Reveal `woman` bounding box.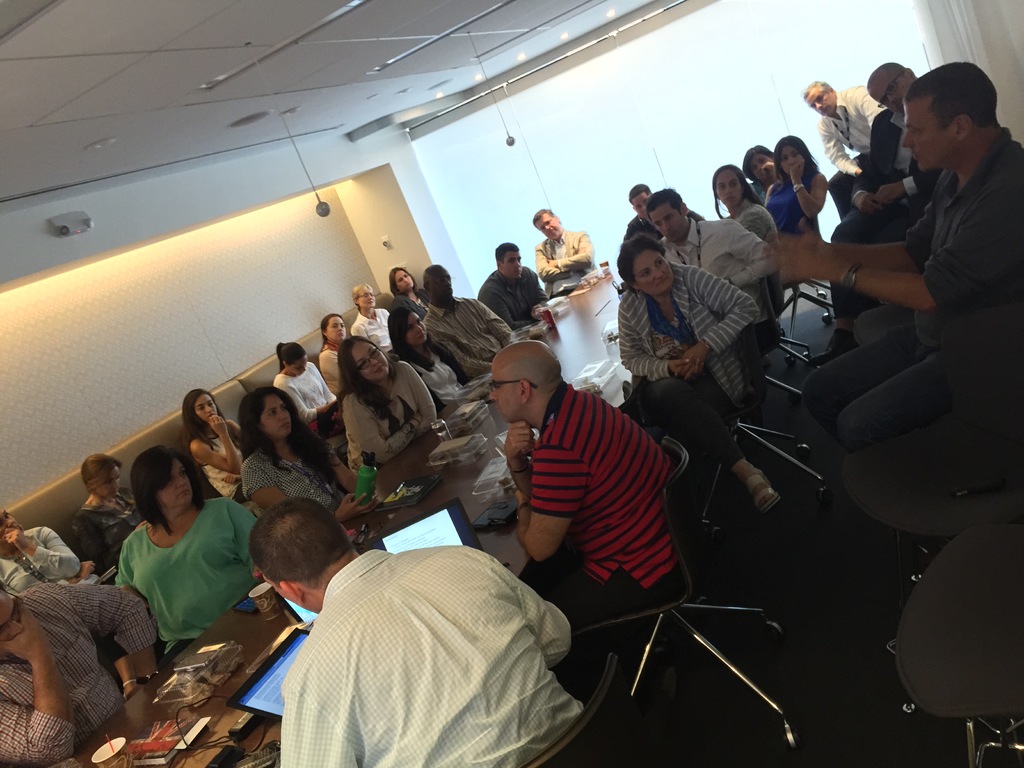
Revealed: region(93, 445, 246, 674).
